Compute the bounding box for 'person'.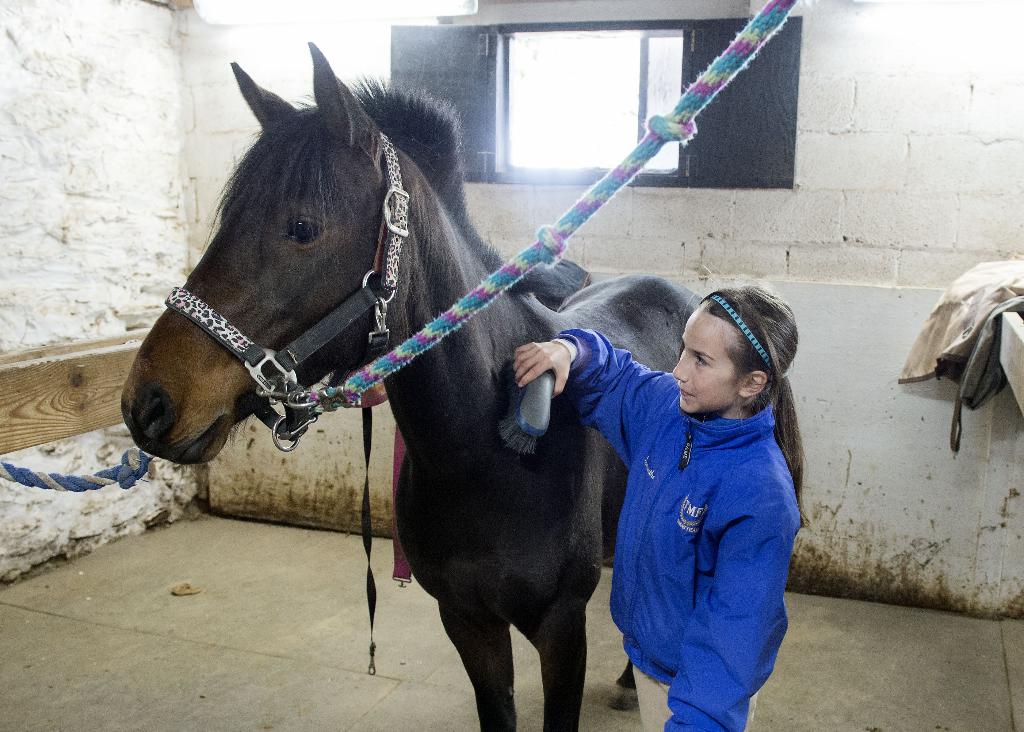
515 282 809 731.
